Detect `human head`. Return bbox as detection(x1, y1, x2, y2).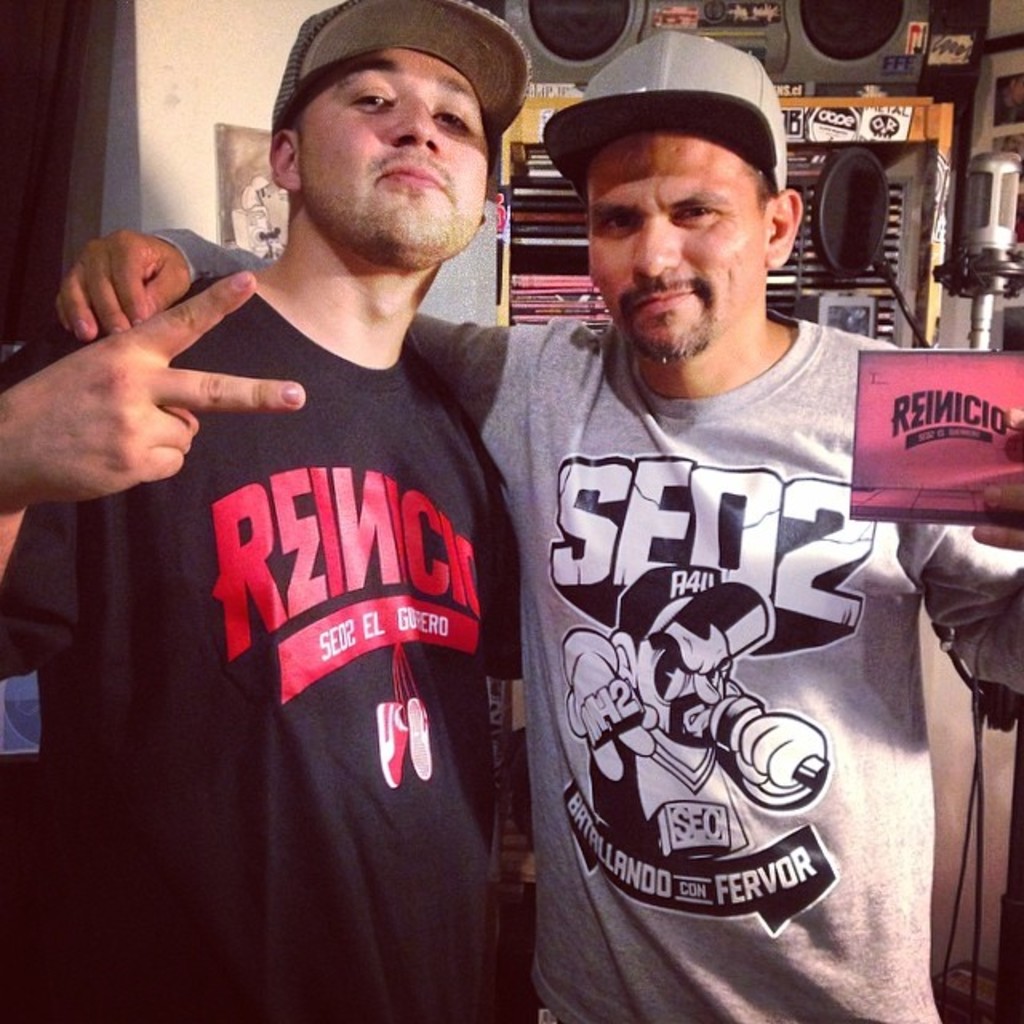
detection(568, 34, 806, 360).
